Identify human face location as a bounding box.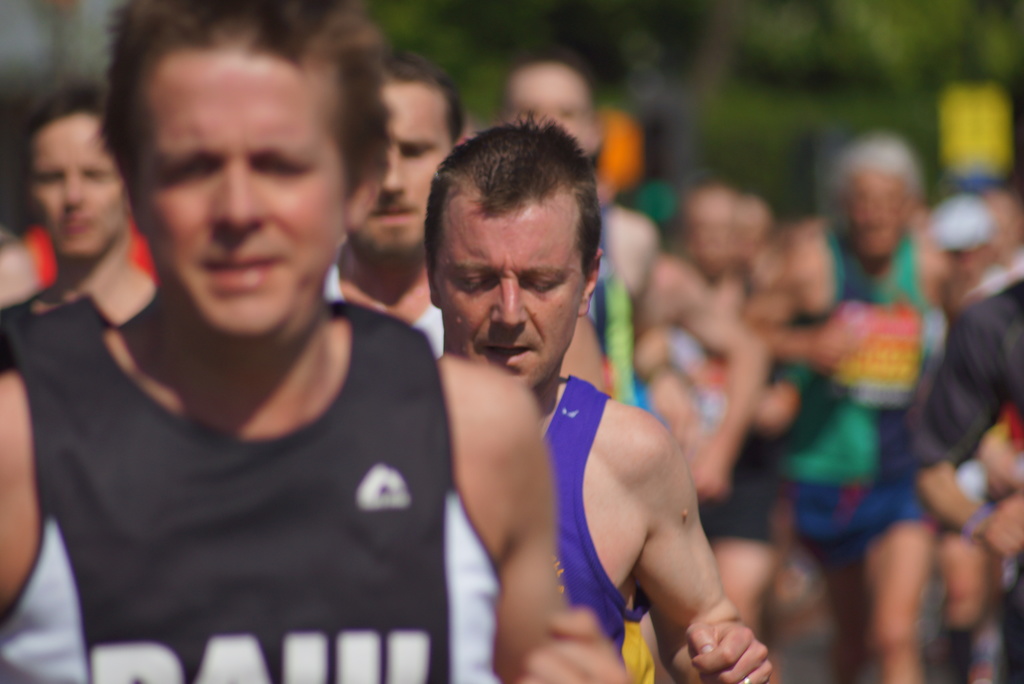
Rect(28, 126, 124, 259).
